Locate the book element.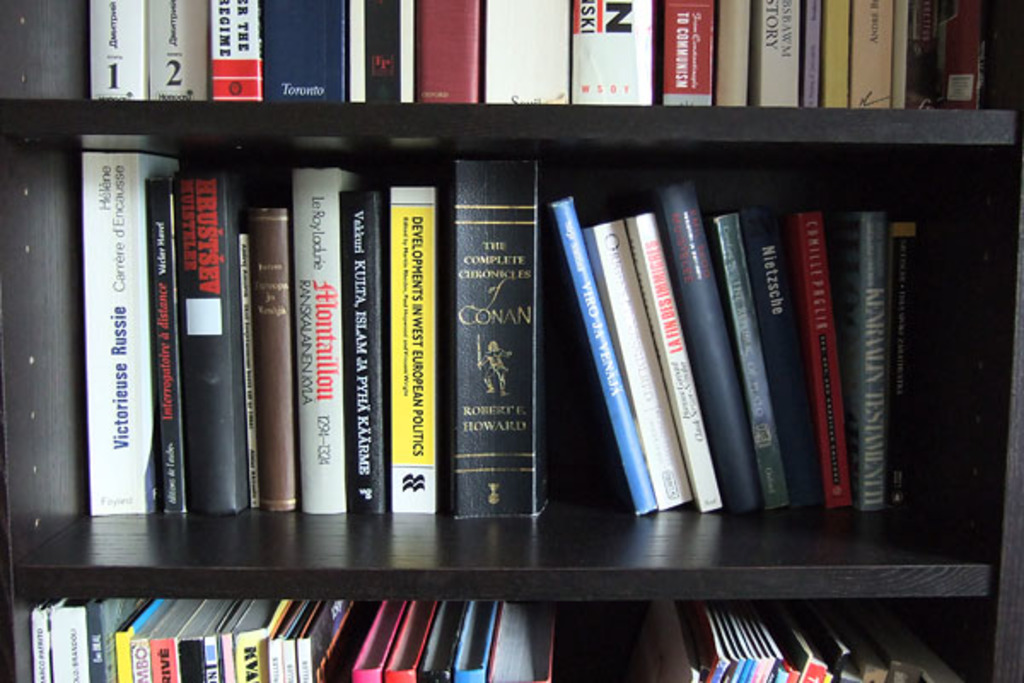
Element bbox: 85, 152, 183, 511.
